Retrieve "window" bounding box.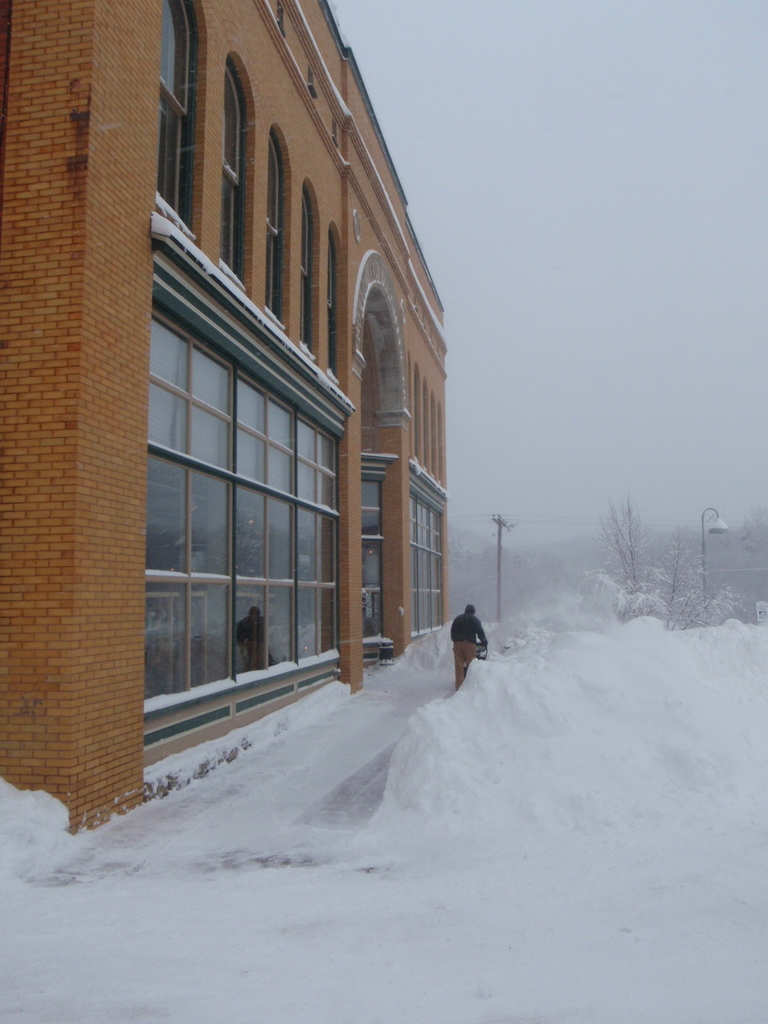
Bounding box: rect(260, 138, 283, 316).
